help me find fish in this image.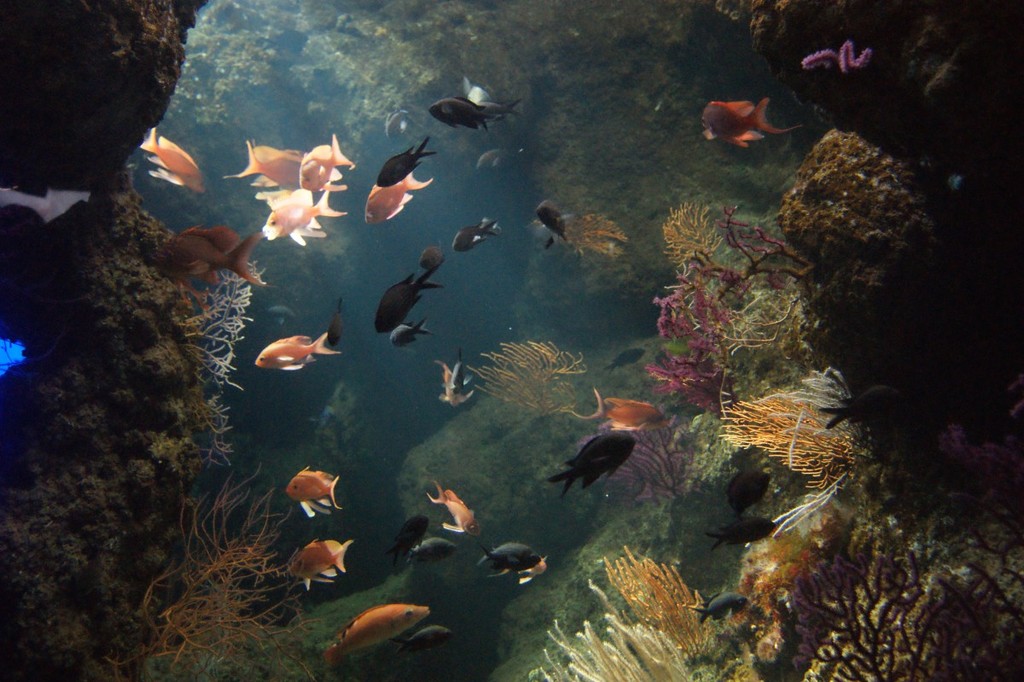
Found it: rect(285, 464, 340, 516).
